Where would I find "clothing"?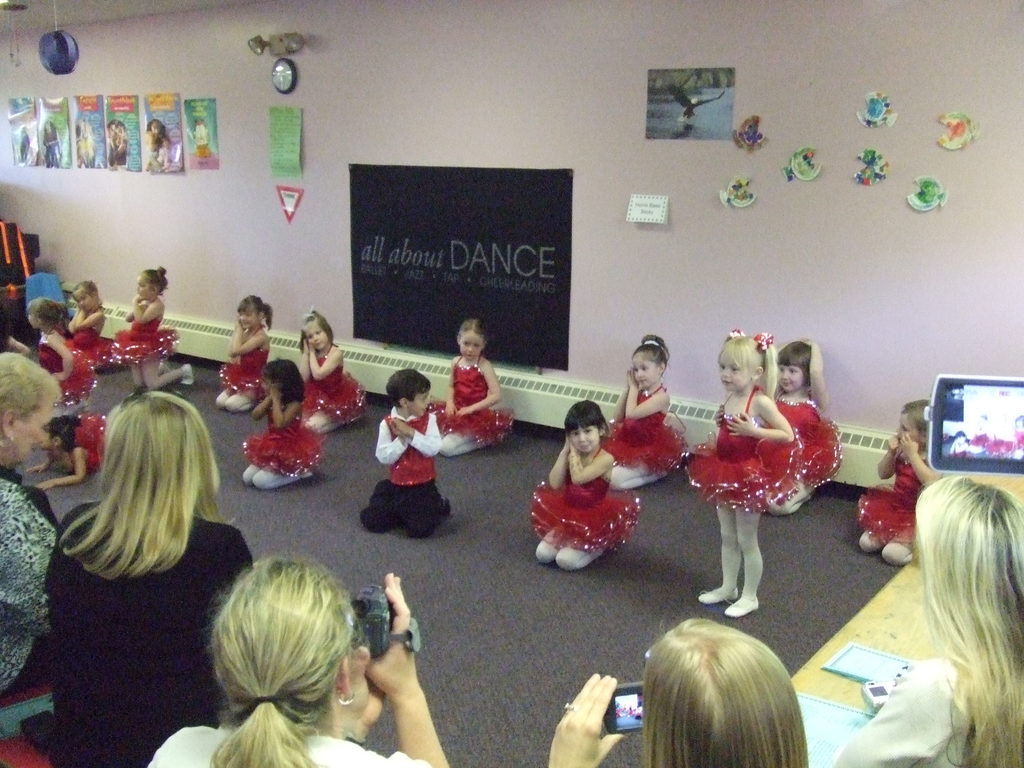
At rect(36, 502, 253, 767).
